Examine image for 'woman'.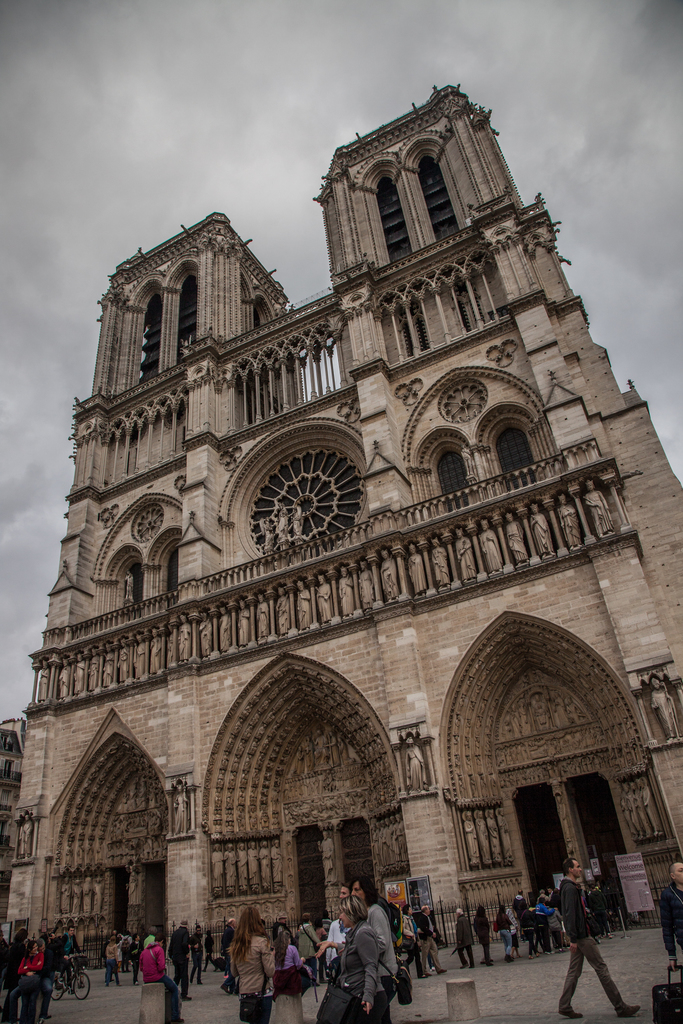
Examination result: [497, 907, 513, 963].
